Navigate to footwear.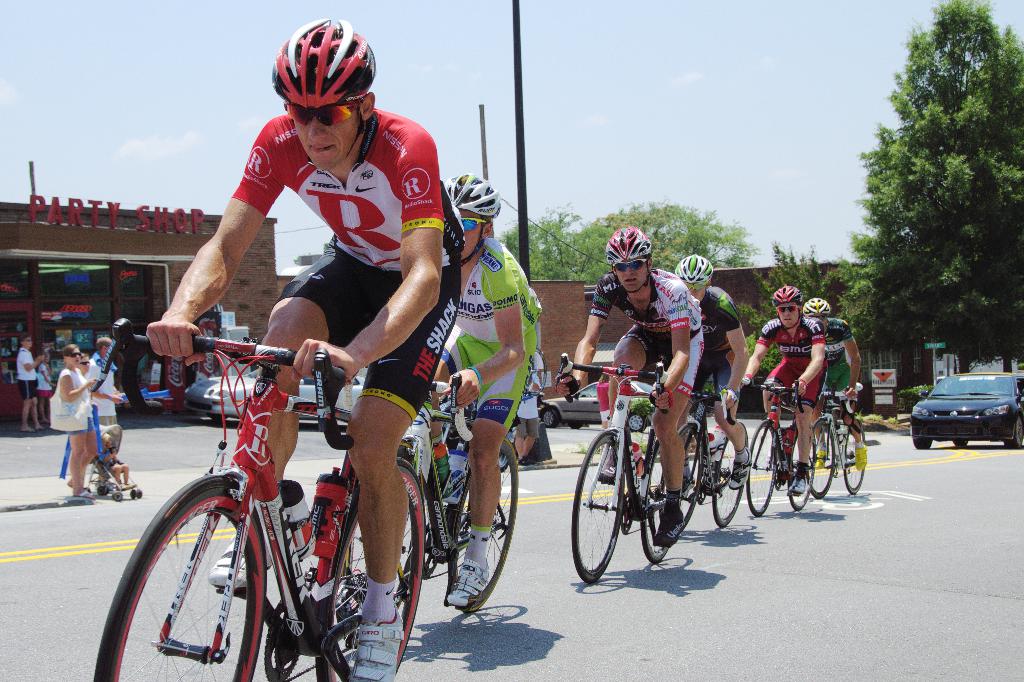
Navigation target: bbox=(655, 503, 689, 548).
